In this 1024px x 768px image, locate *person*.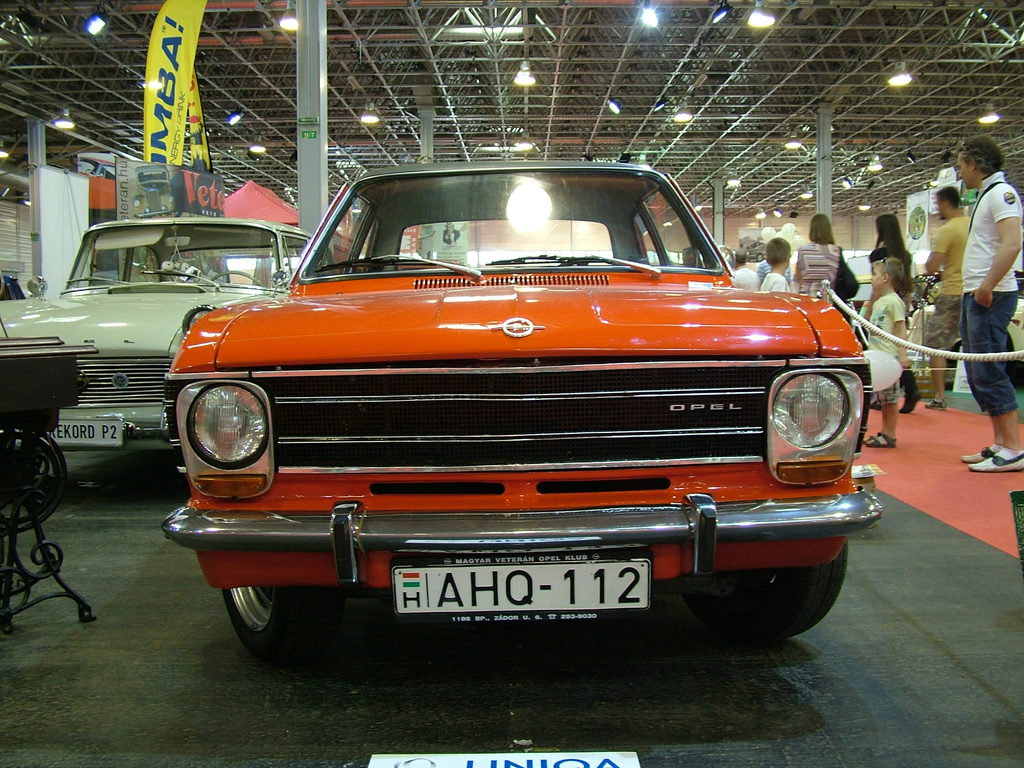
Bounding box: pyautogui.locateOnScreen(868, 213, 922, 412).
